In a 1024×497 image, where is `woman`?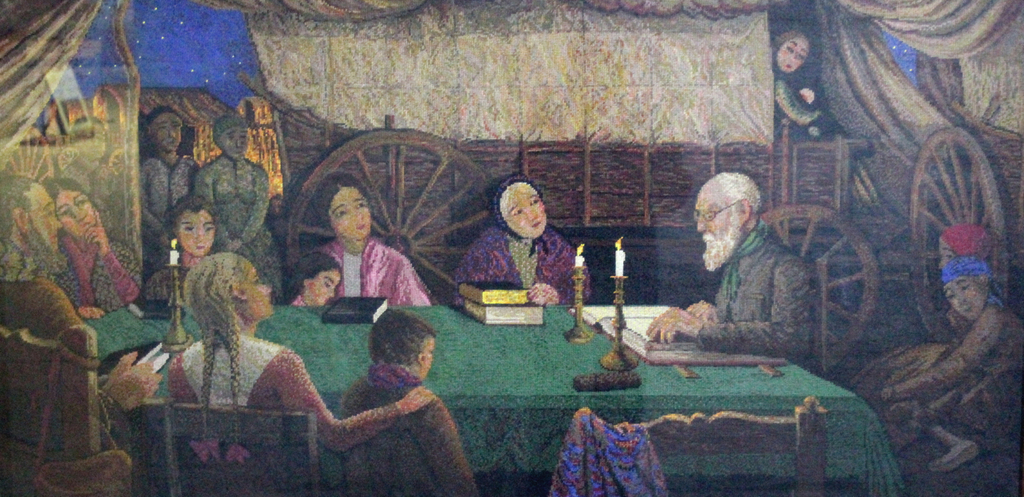
region(302, 171, 433, 307).
